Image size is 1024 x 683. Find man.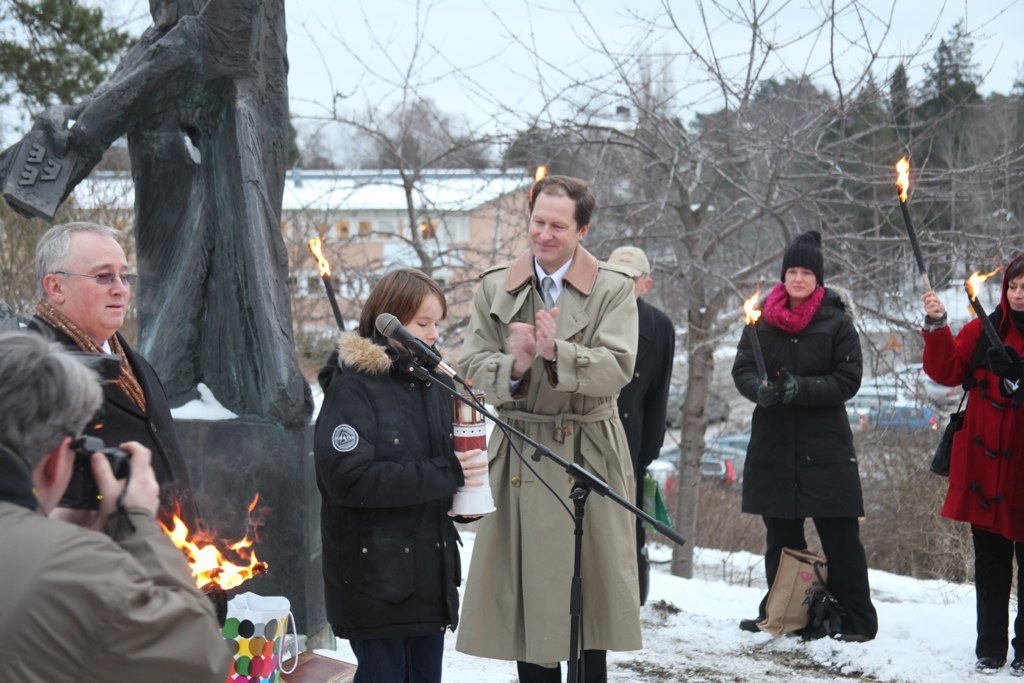
0, 330, 232, 682.
